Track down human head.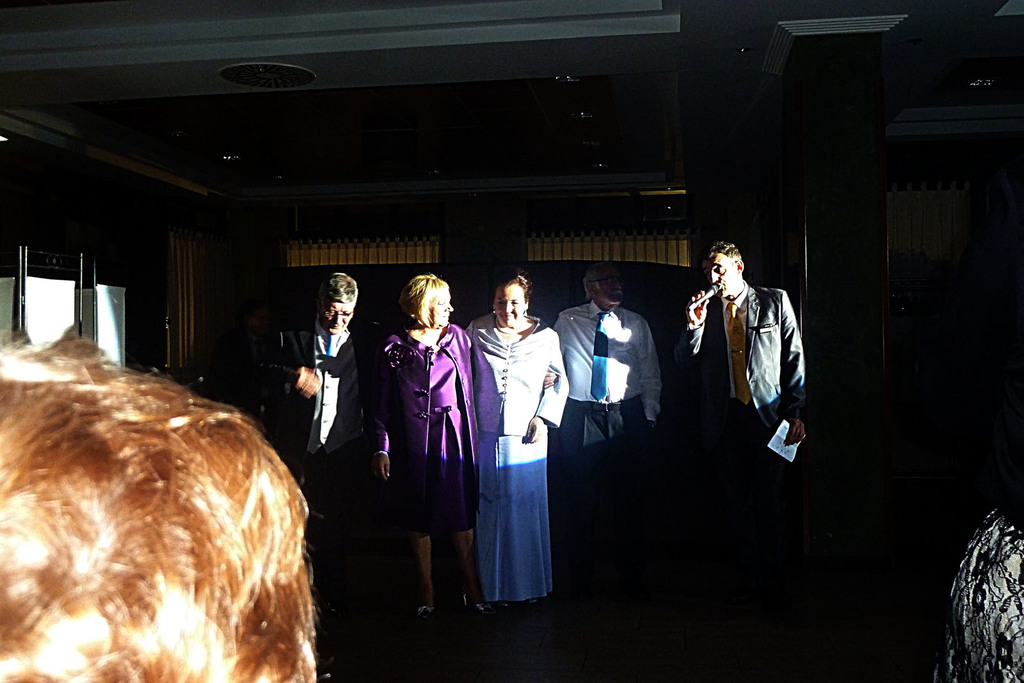
Tracked to (x1=0, y1=348, x2=318, y2=682).
